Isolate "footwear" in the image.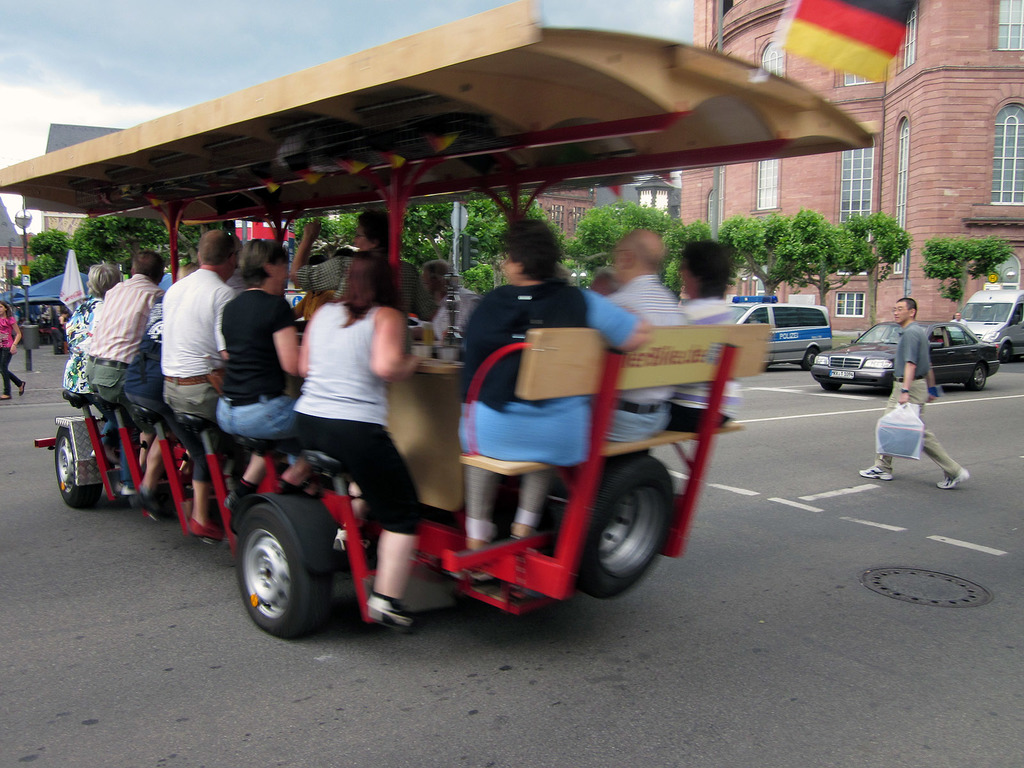
Isolated region: 934 467 967 490.
